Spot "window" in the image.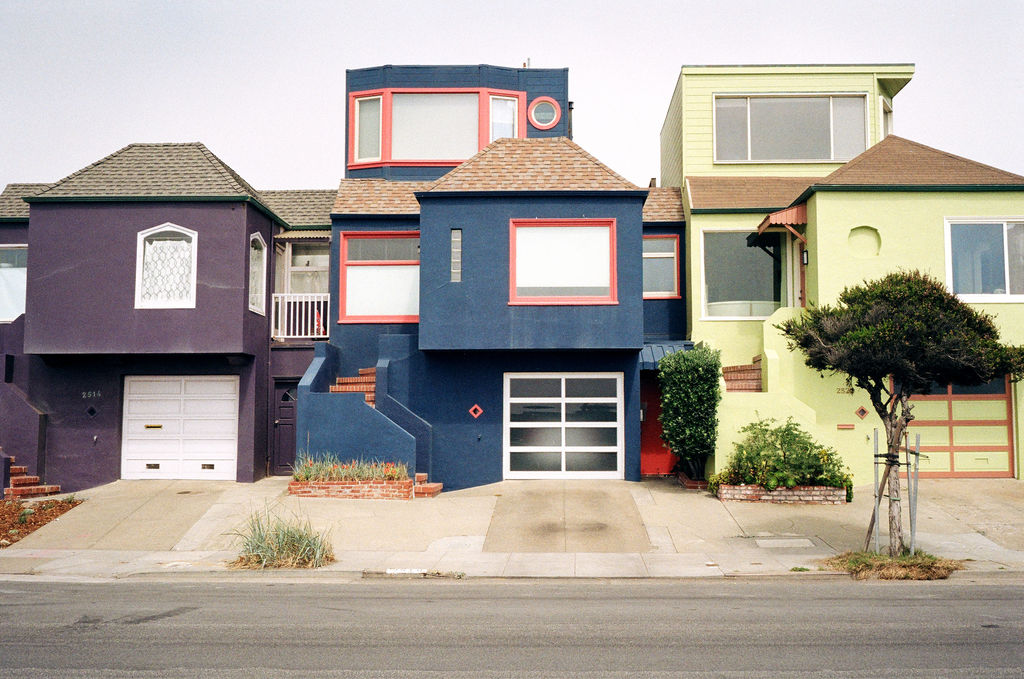
"window" found at [left=640, top=236, right=684, bottom=297].
